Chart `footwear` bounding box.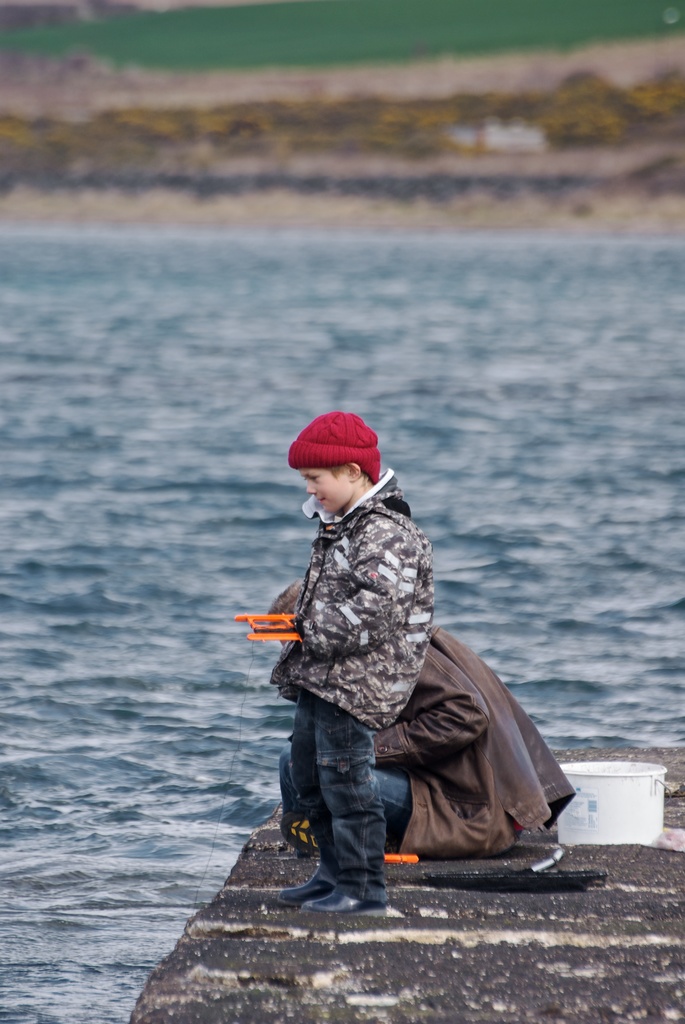
Charted: Rect(271, 877, 326, 906).
